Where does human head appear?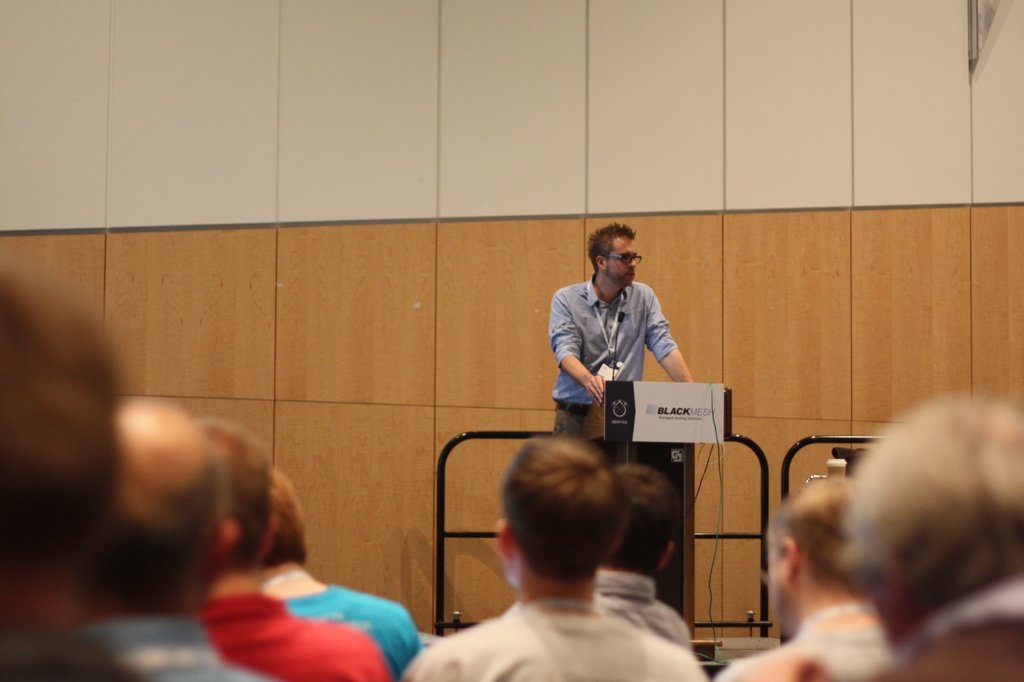
Appears at BBox(85, 394, 242, 615).
